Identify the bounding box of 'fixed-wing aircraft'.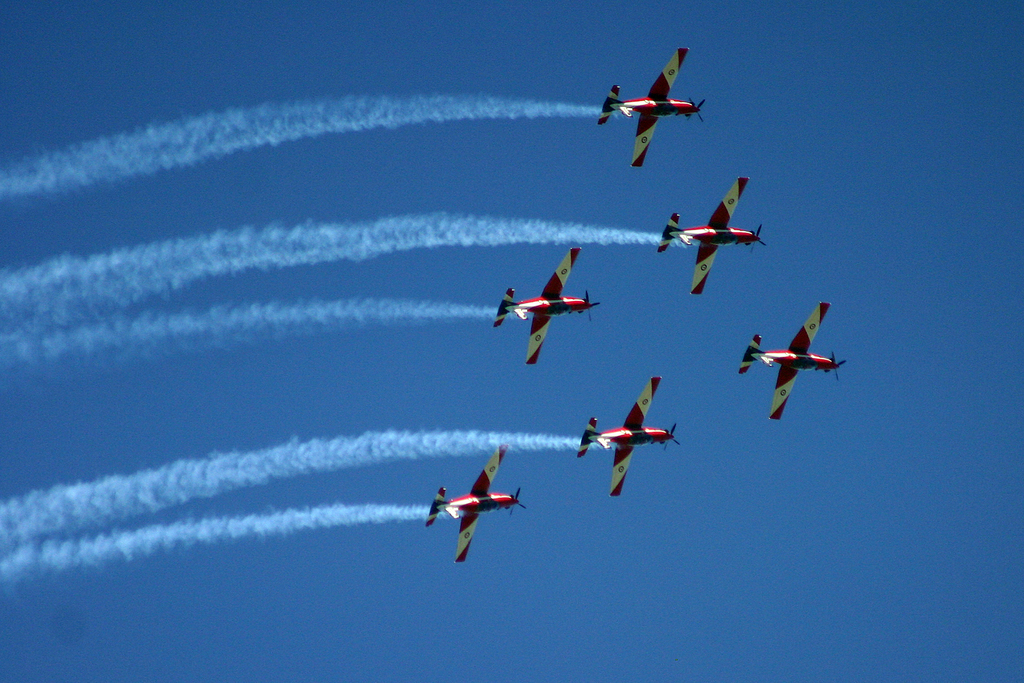
[422,446,530,560].
